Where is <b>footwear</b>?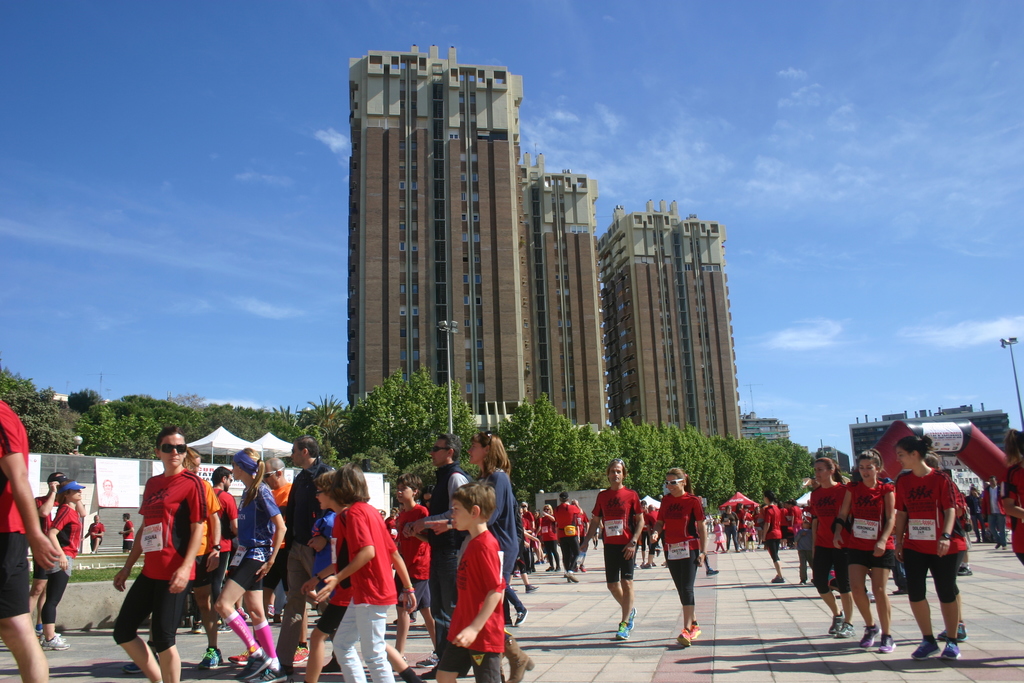
pyautogui.locateOnScreen(190, 622, 202, 635).
